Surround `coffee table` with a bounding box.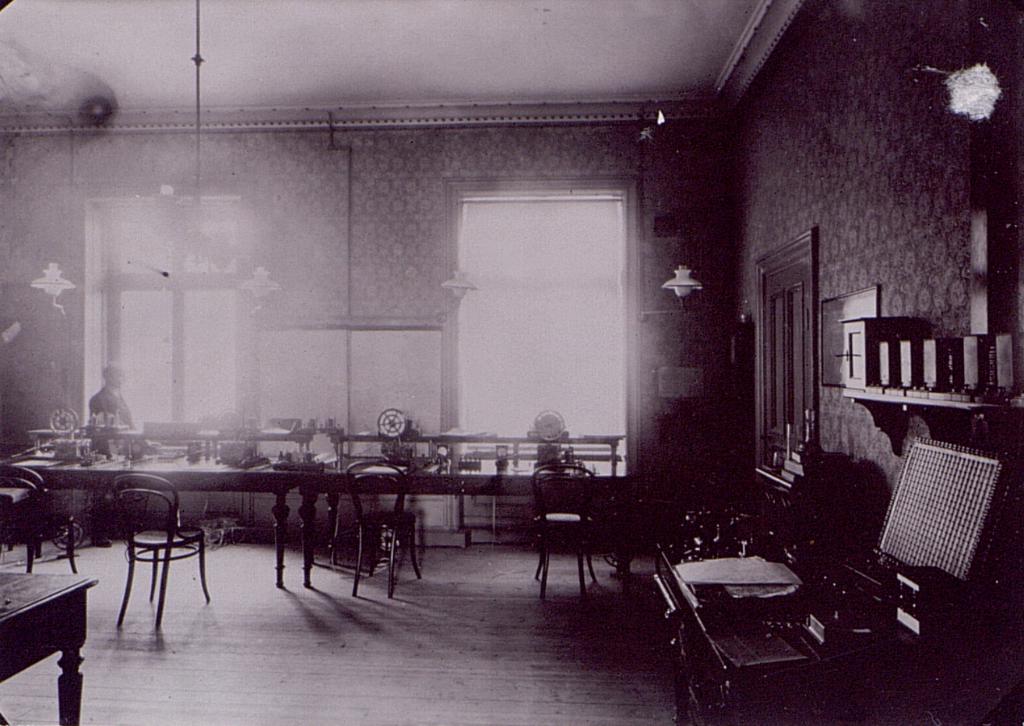
bbox=[0, 580, 83, 697].
